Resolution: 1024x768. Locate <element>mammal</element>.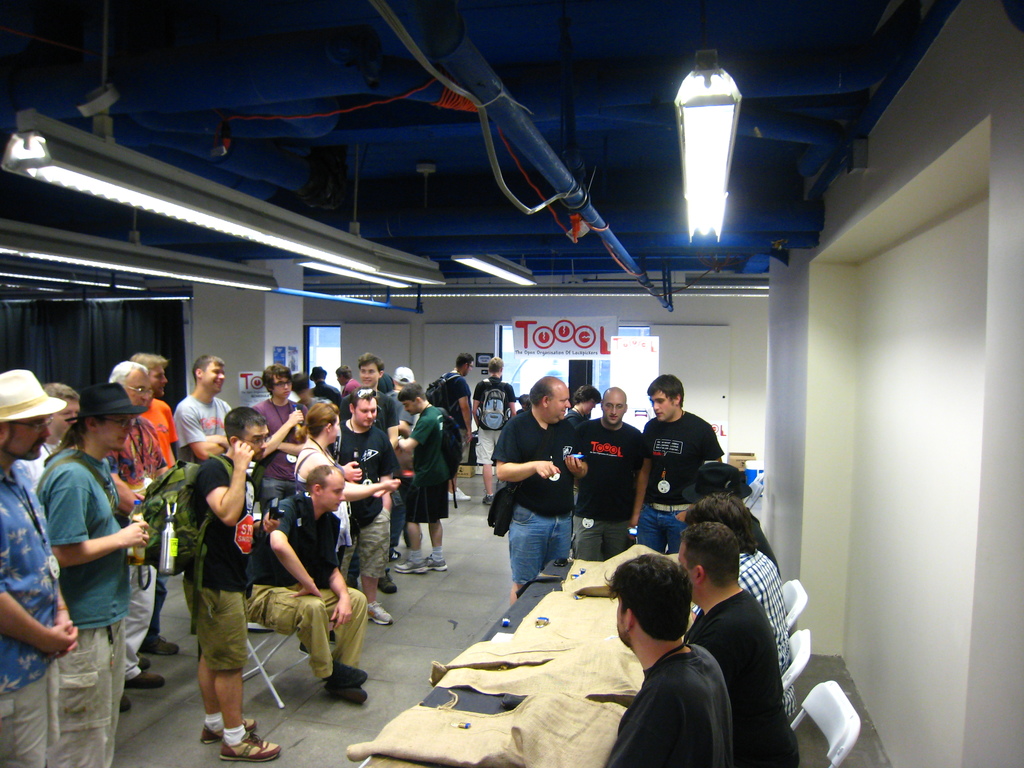
{"left": 605, "top": 548, "right": 735, "bottom": 767}.
